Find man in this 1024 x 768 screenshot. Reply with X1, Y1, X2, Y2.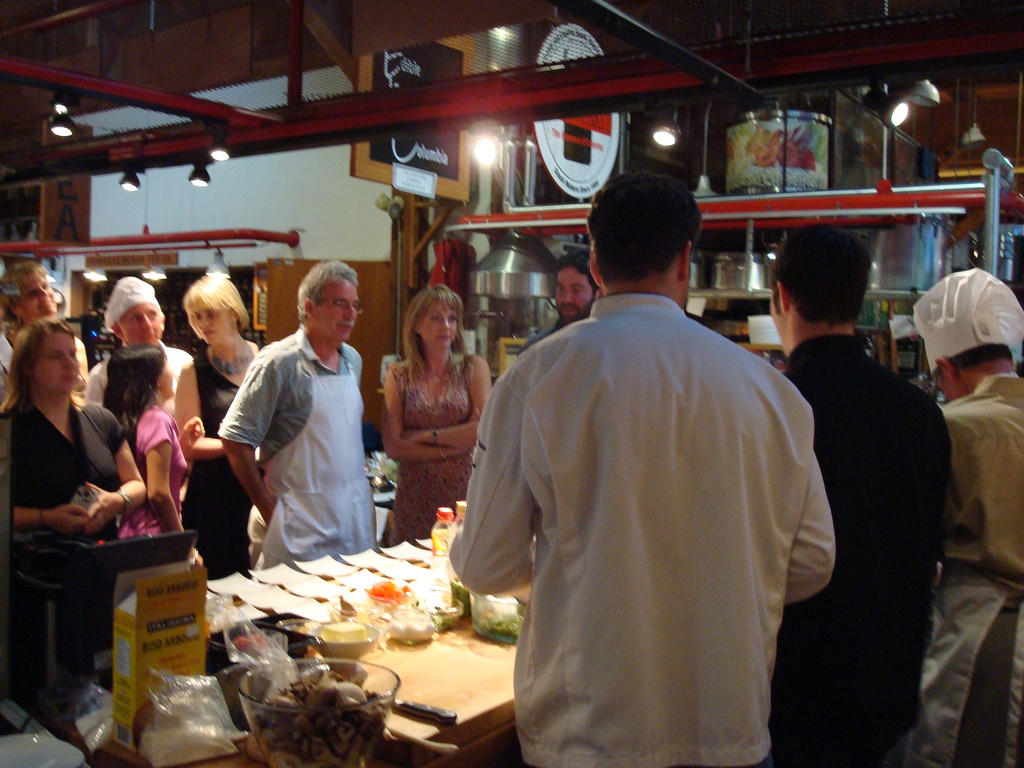
520, 247, 598, 353.
